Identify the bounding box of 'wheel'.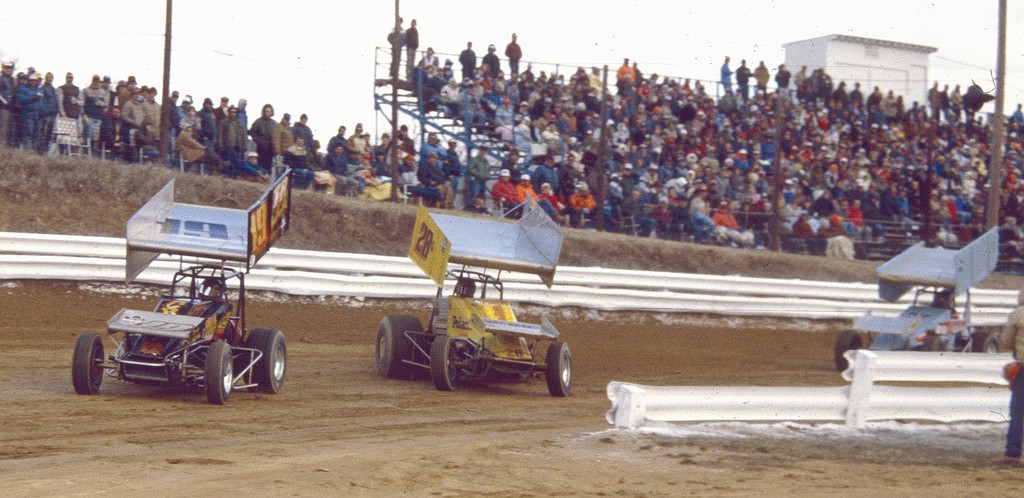
box(71, 334, 104, 395).
